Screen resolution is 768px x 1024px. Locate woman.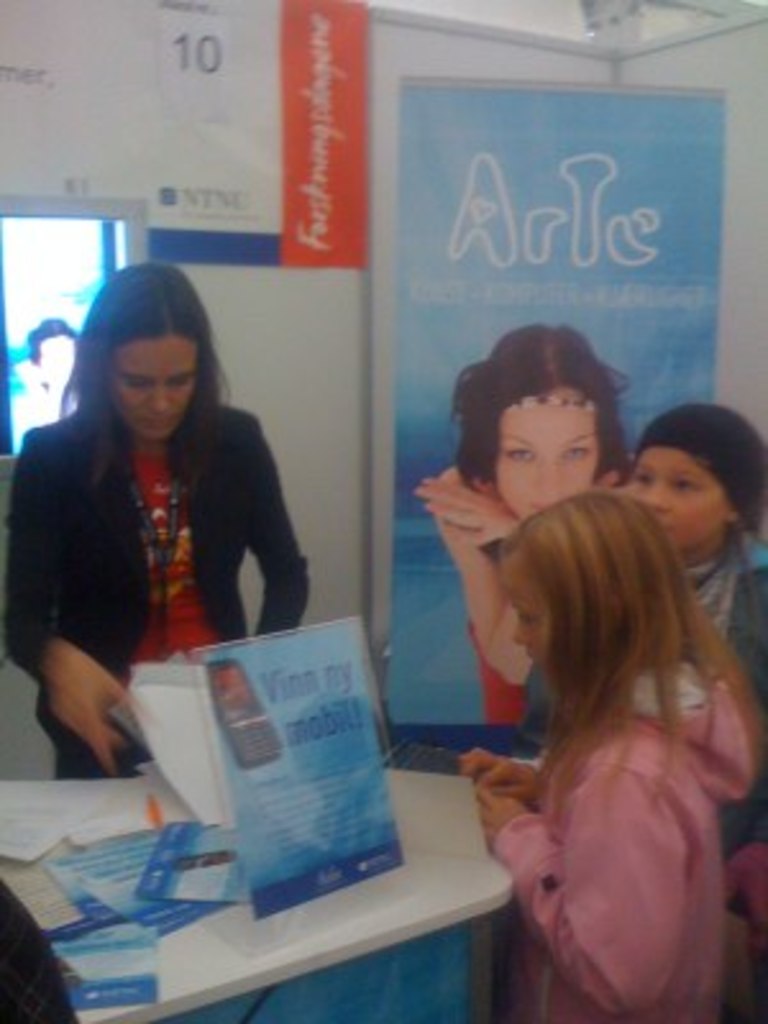
BBox(417, 325, 632, 724).
